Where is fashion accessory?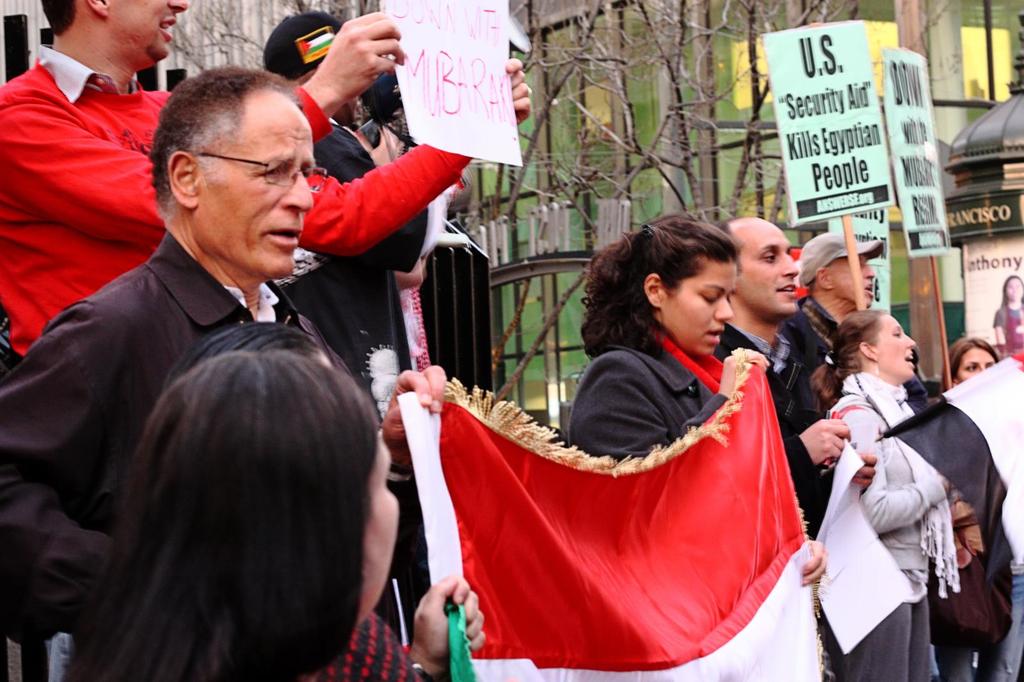
812, 346, 835, 369.
